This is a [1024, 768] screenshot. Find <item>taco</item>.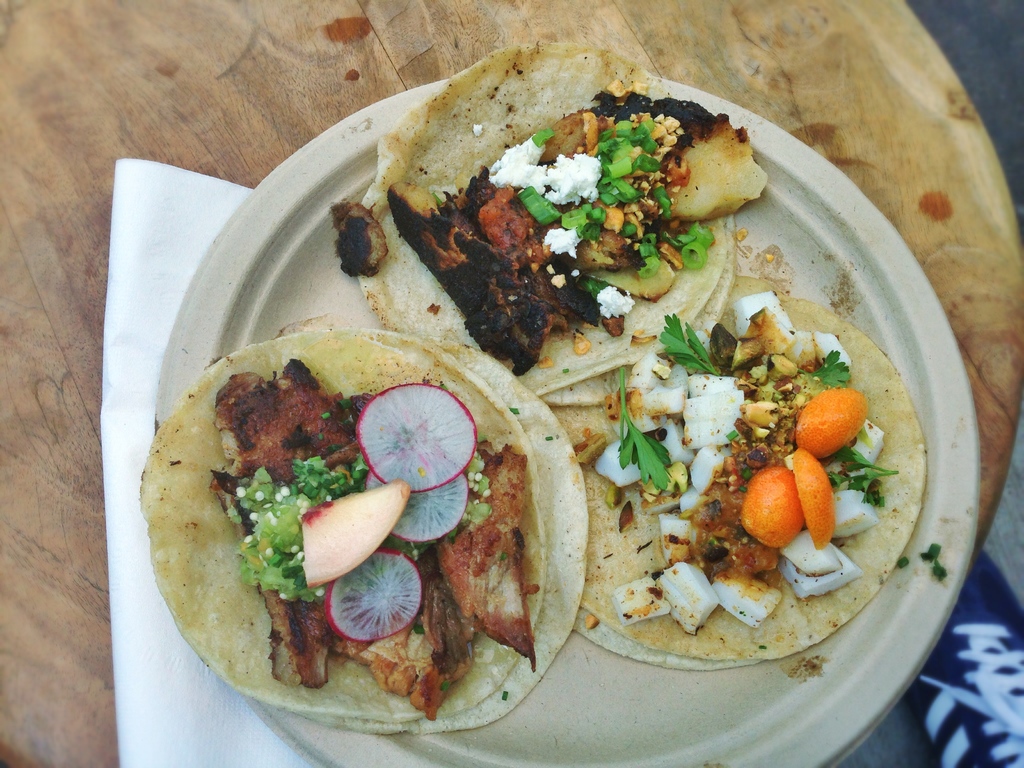
Bounding box: (x1=353, y1=45, x2=739, y2=413).
